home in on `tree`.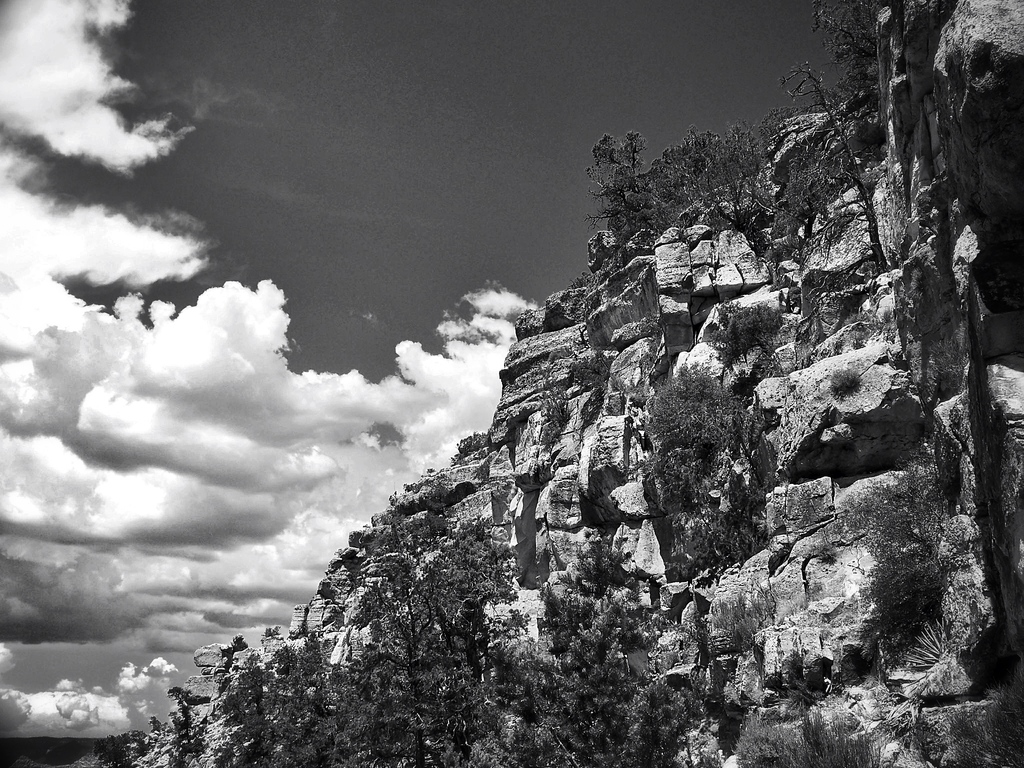
Homed in at 642,368,744,504.
